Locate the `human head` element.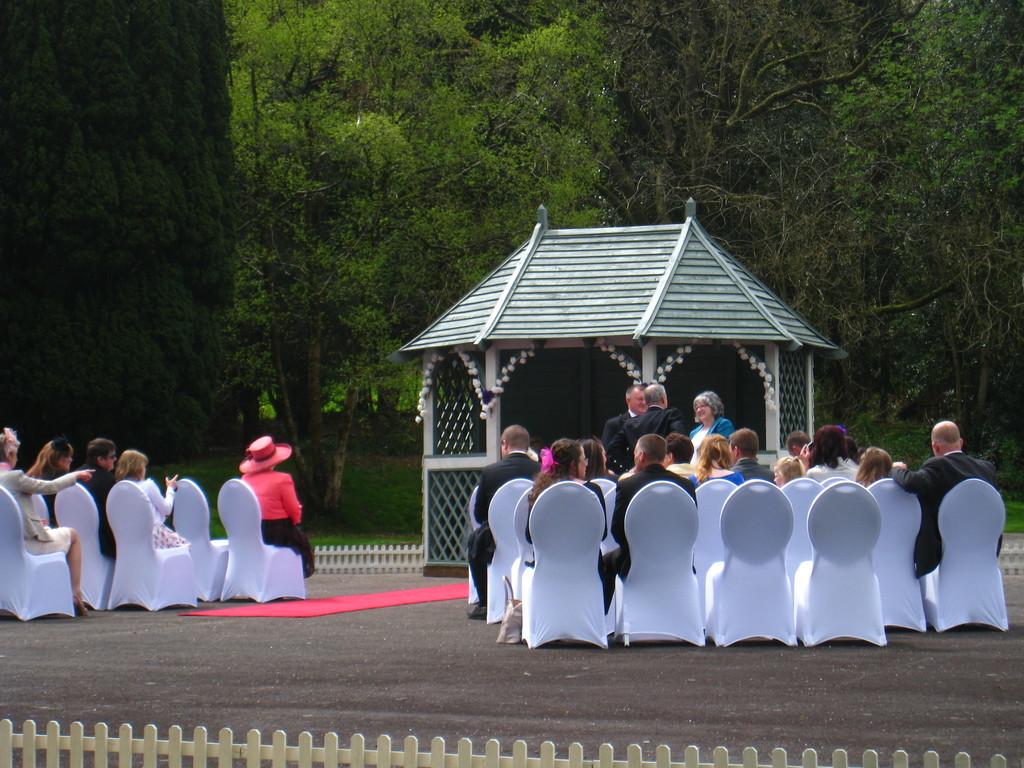
Element bbox: 859:449:893:485.
